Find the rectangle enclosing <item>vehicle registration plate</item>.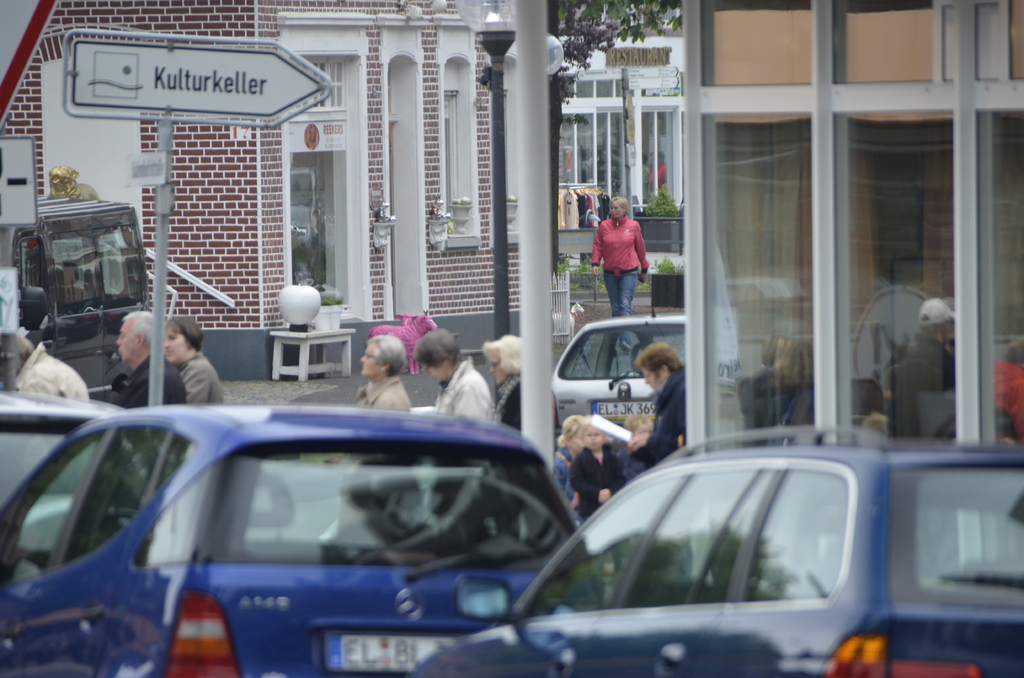
bbox=(320, 631, 456, 675).
